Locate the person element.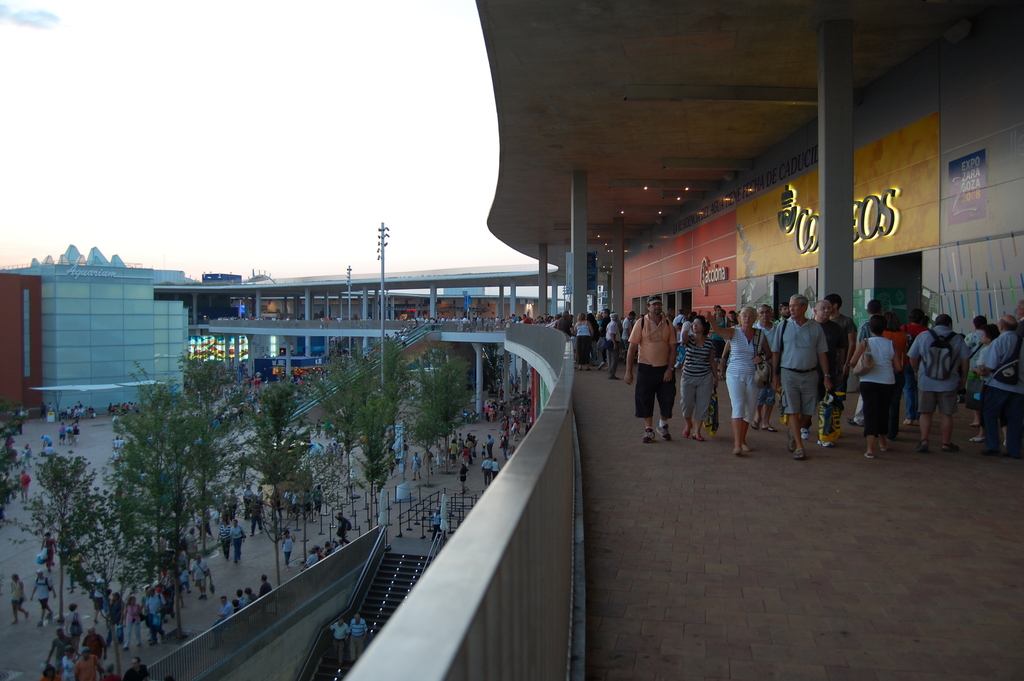
Element bbox: 907:312:931:340.
